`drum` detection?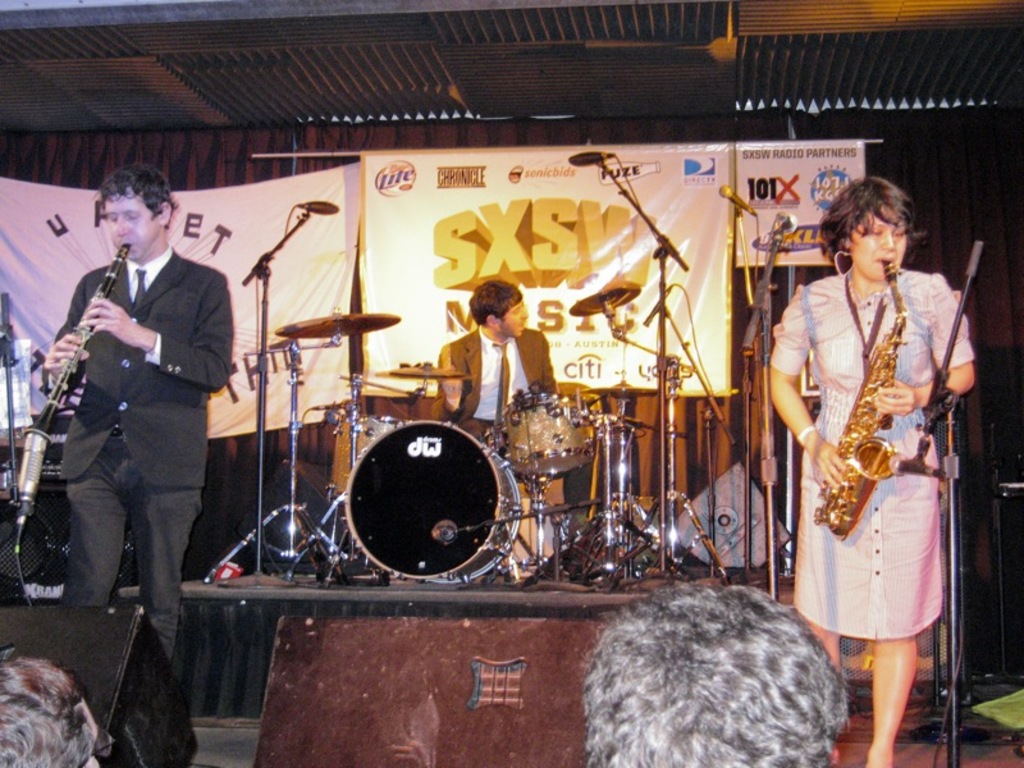
<region>500, 389, 596, 479</region>
